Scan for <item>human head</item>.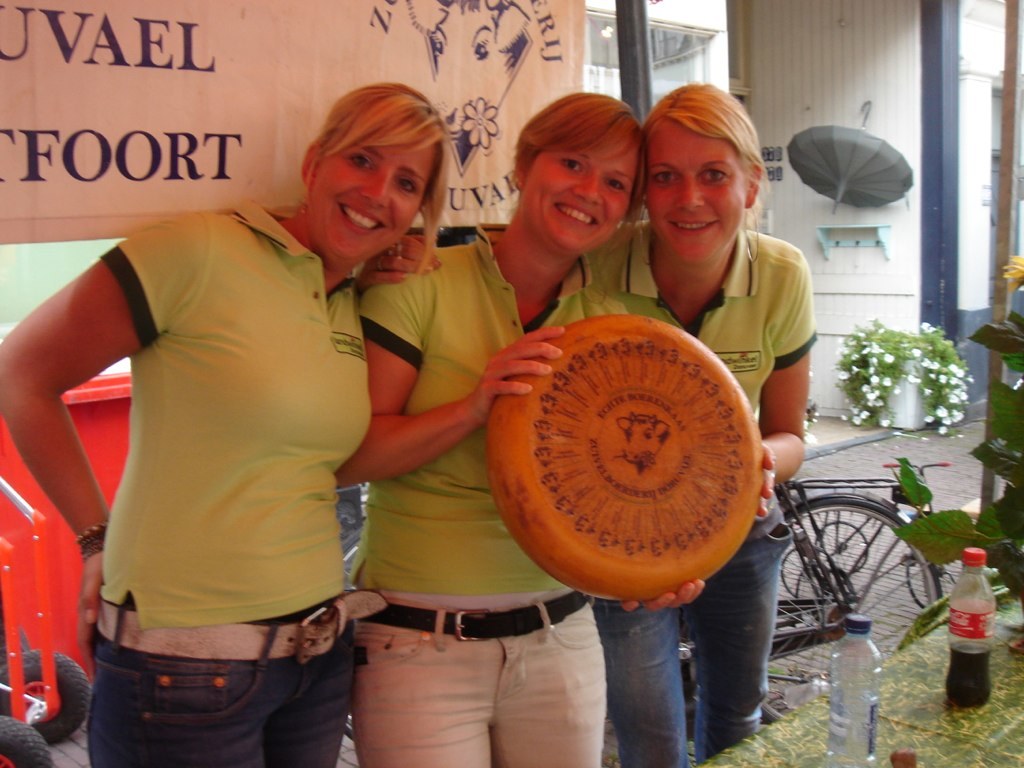
Scan result: [left=631, top=75, right=771, bottom=262].
